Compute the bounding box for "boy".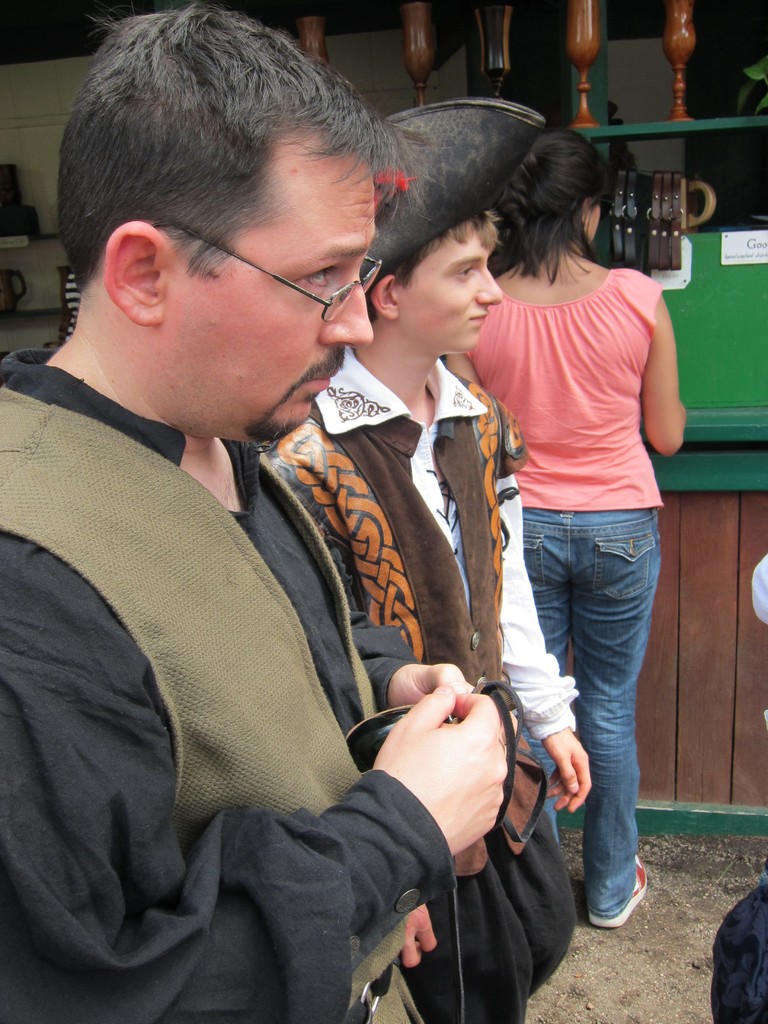
box(271, 99, 589, 1023).
